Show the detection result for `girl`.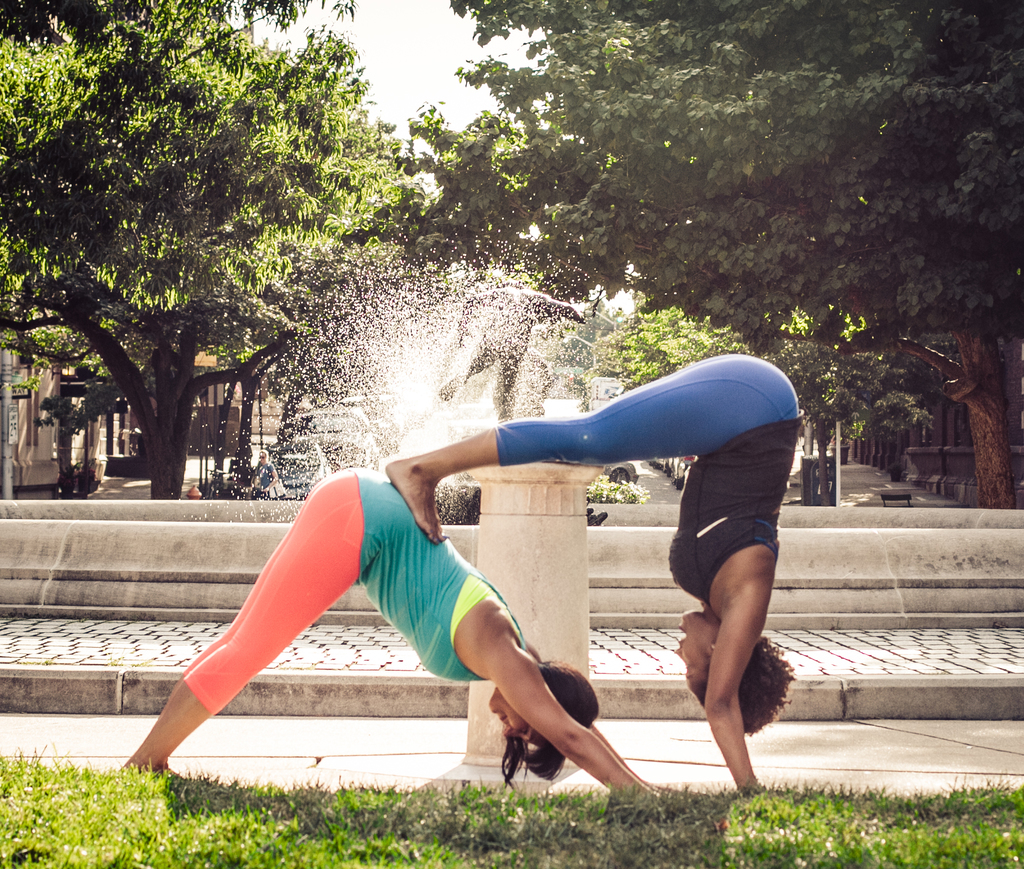
region(131, 466, 668, 802).
